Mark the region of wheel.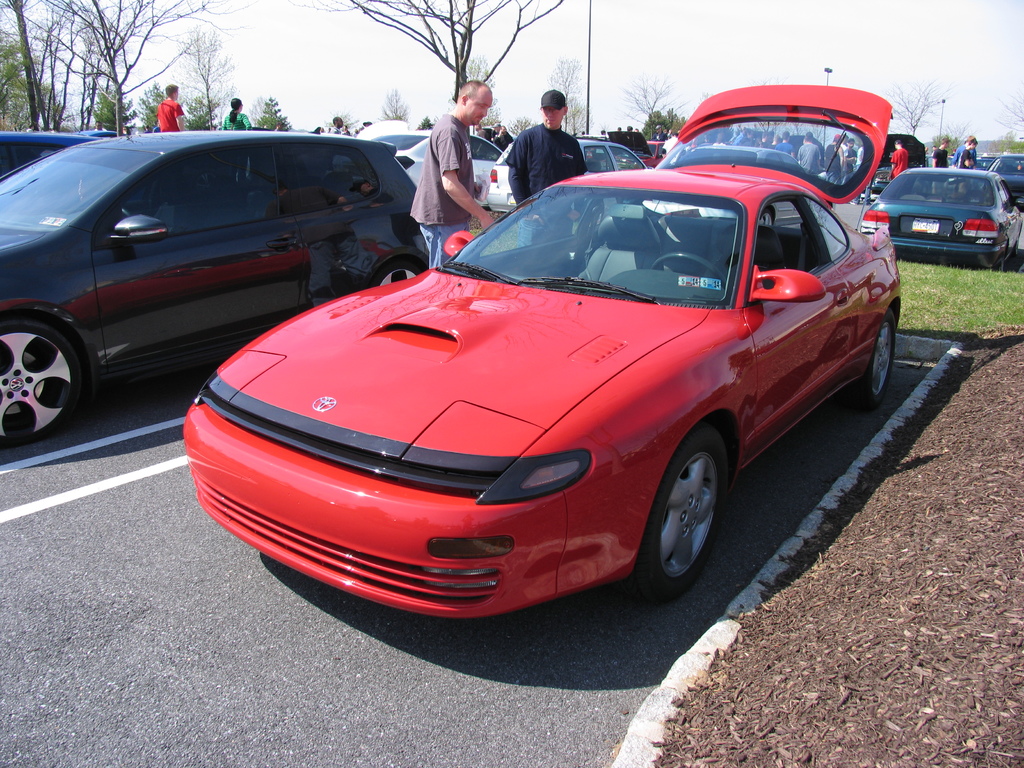
Region: <bbox>1012, 234, 1020, 257</bbox>.
